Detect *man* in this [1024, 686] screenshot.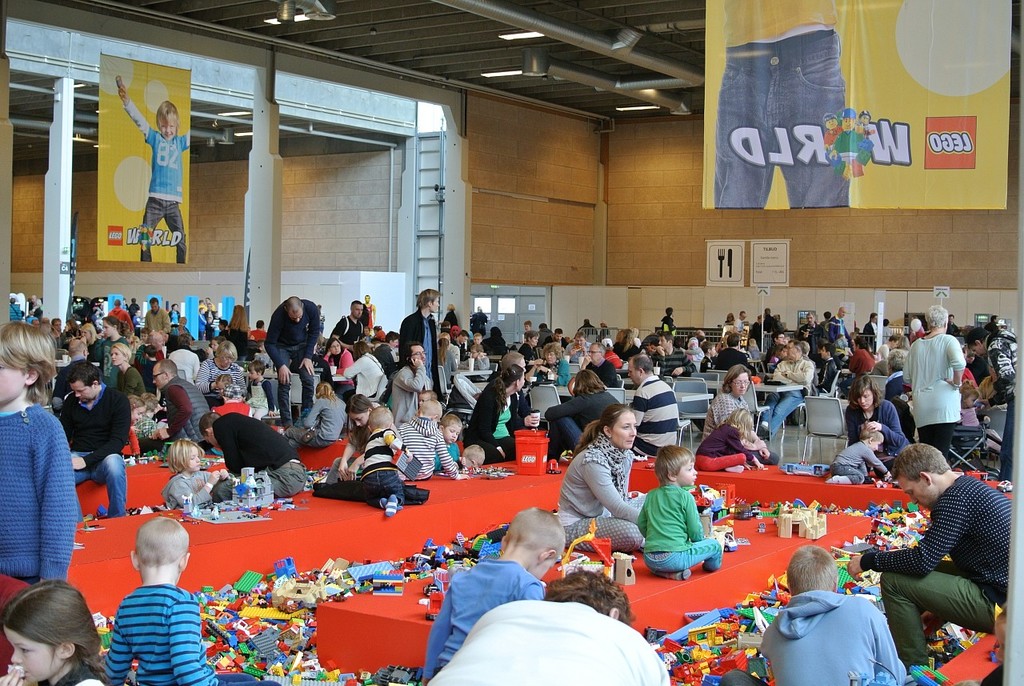
Detection: 28 295 36 311.
